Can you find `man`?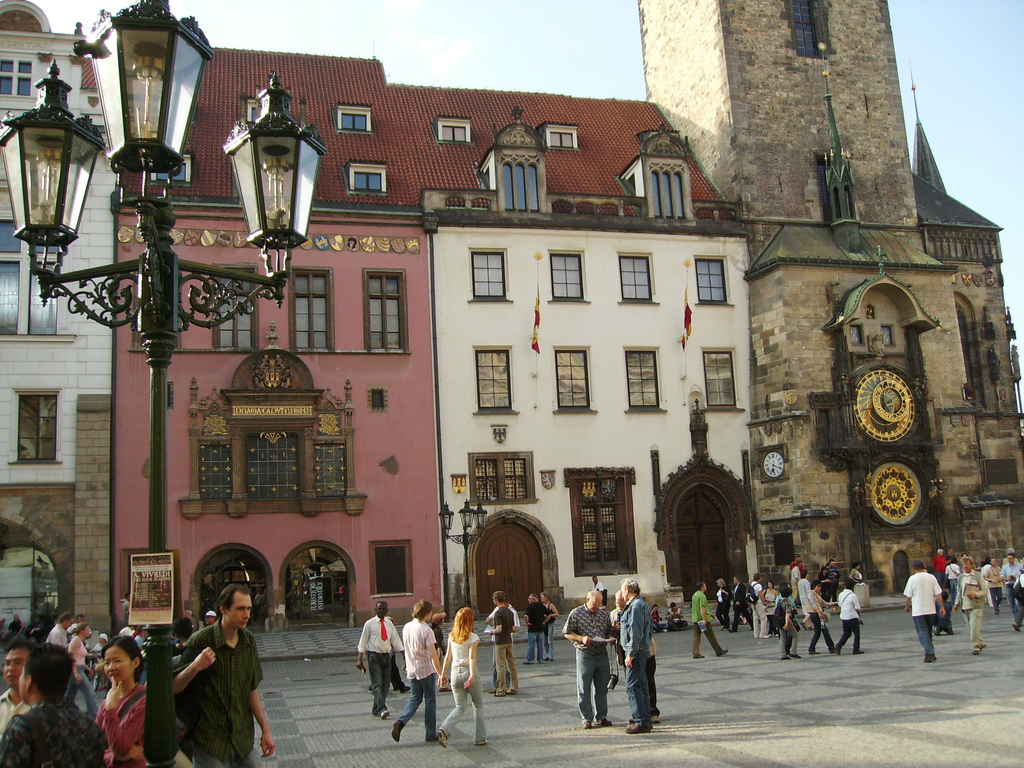
Yes, bounding box: x1=390 y1=600 x2=444 y2=742.
